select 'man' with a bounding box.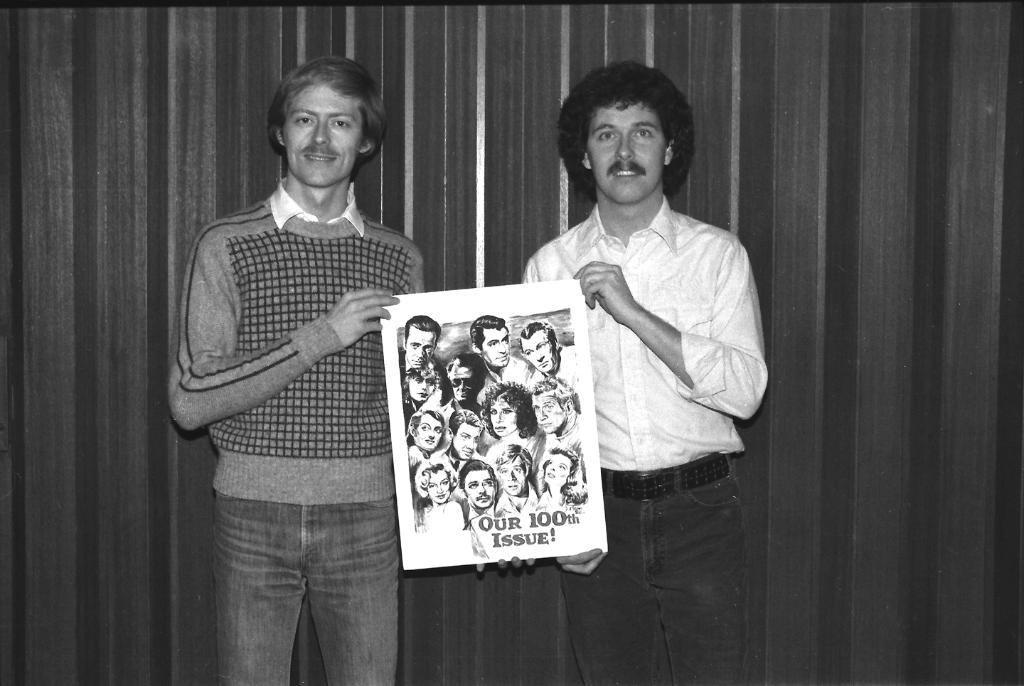
442 449 506 533.
